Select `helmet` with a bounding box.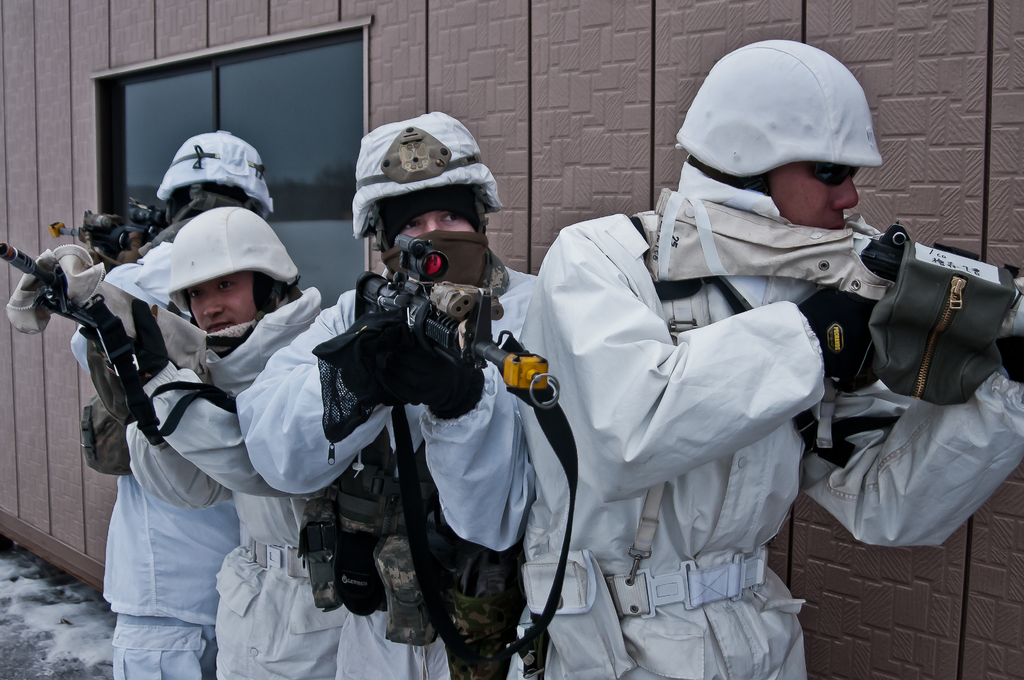
bbox=(676, 48, 890, 222).
